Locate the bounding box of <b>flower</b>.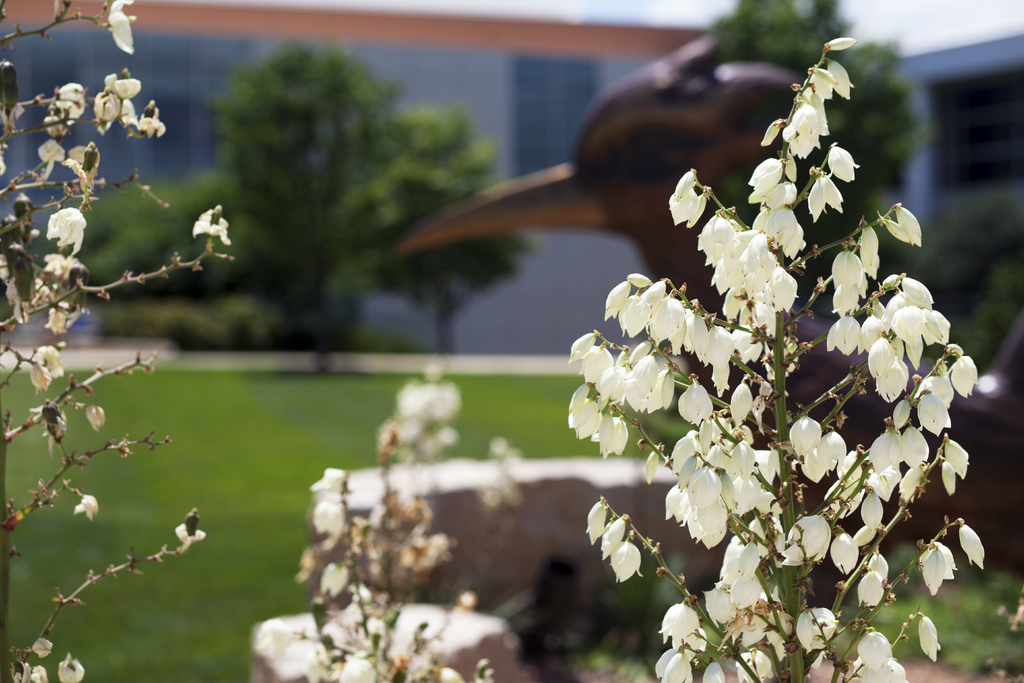
Bounding box: BBox(97, 0, 136, 52).
